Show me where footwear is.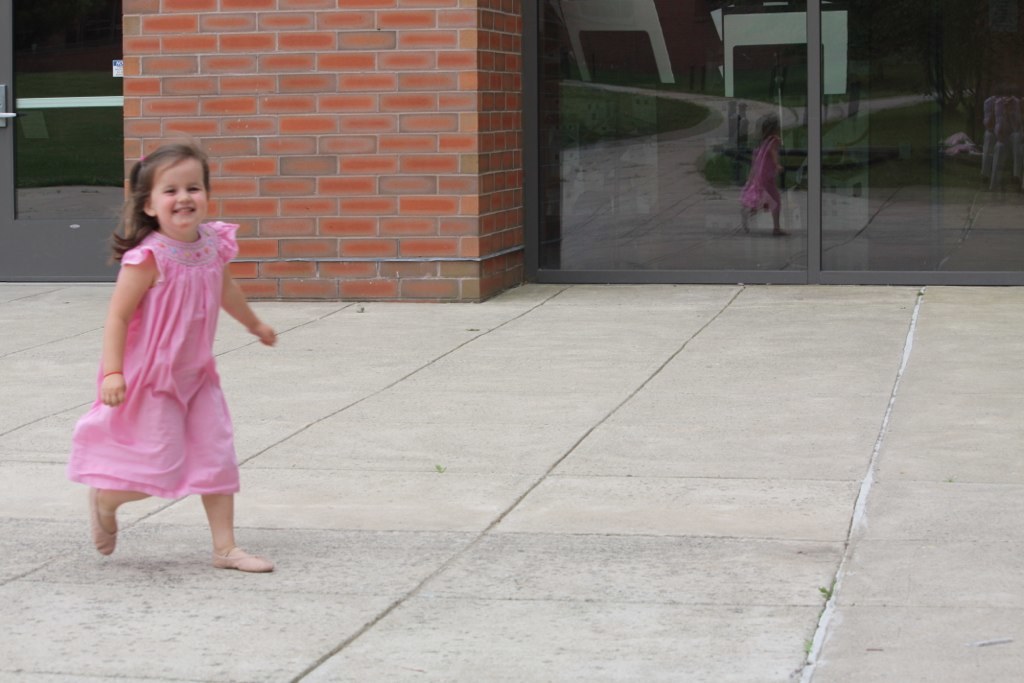
footwear is at crop(86, 481, 122, 556).
